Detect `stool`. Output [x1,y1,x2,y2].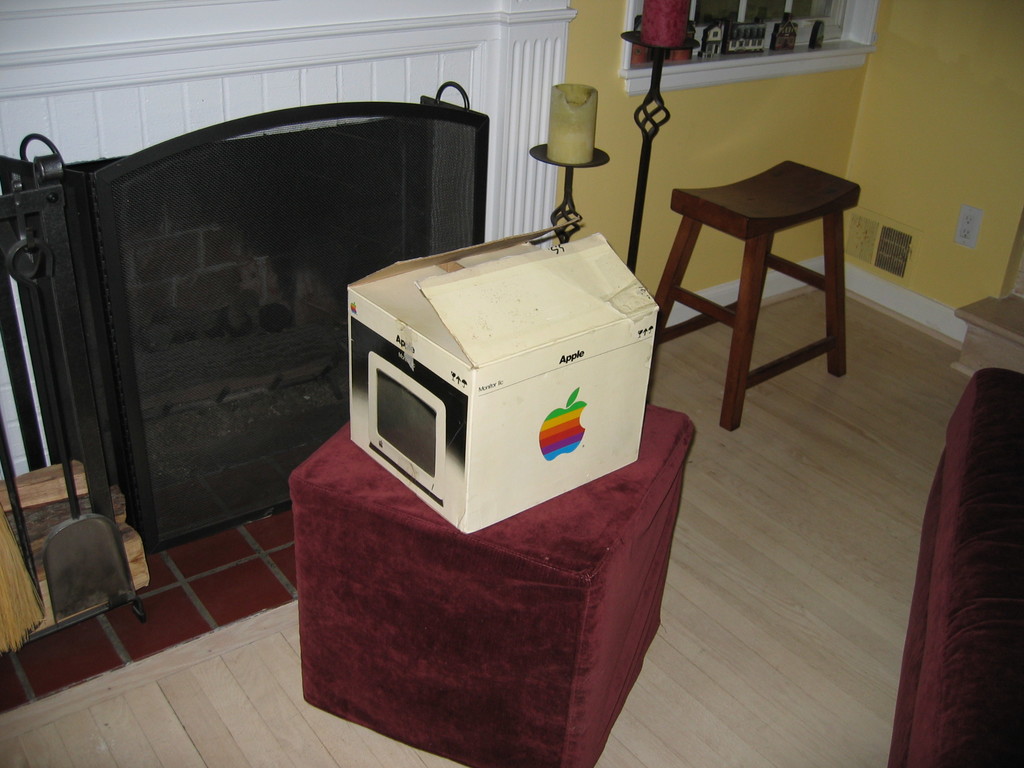
[652,157,861,434].
